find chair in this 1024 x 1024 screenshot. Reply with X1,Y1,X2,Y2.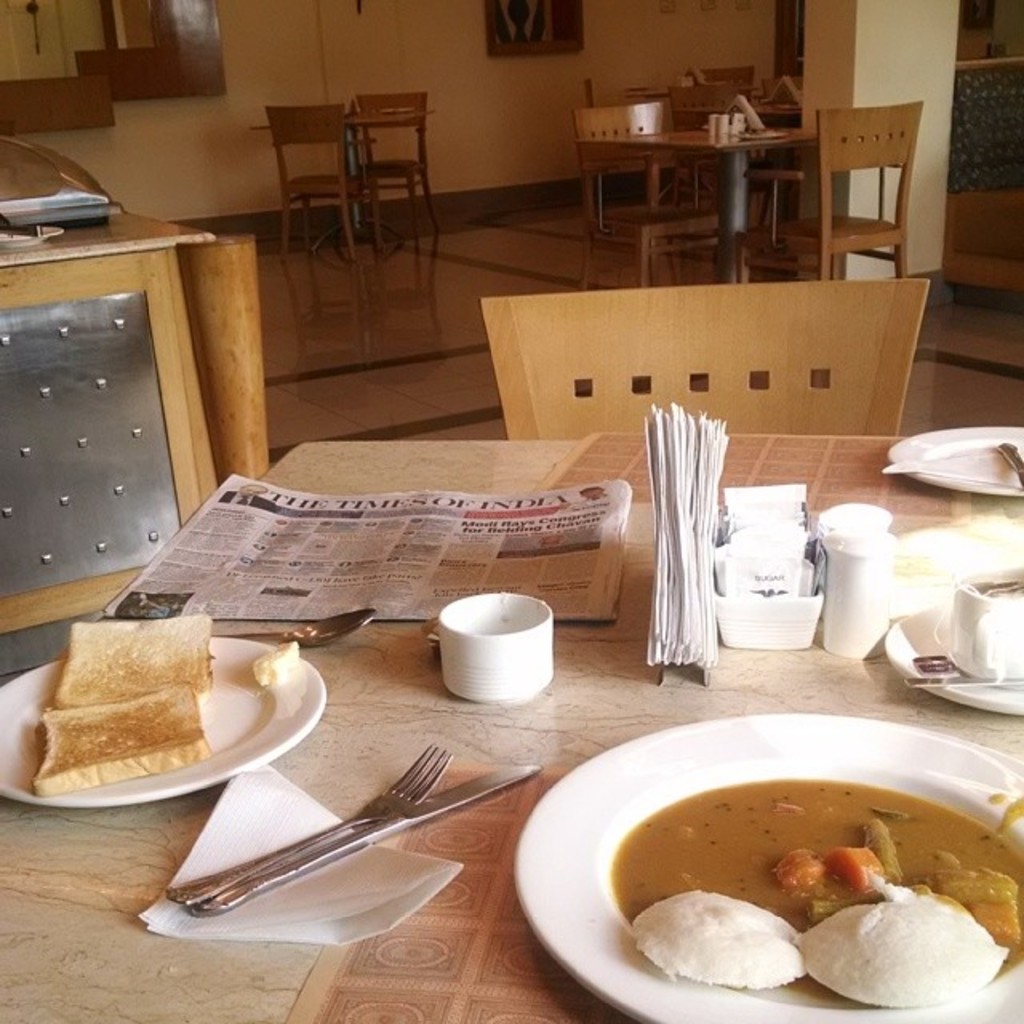
261,101,360,258.
